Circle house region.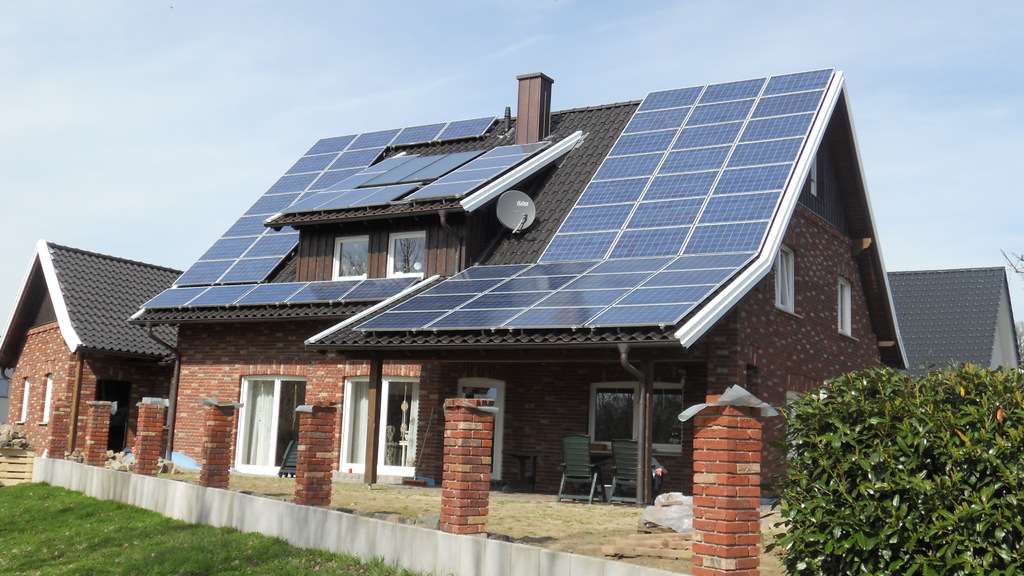
Region: (left=106, top=43, right=945, bottom=525).
